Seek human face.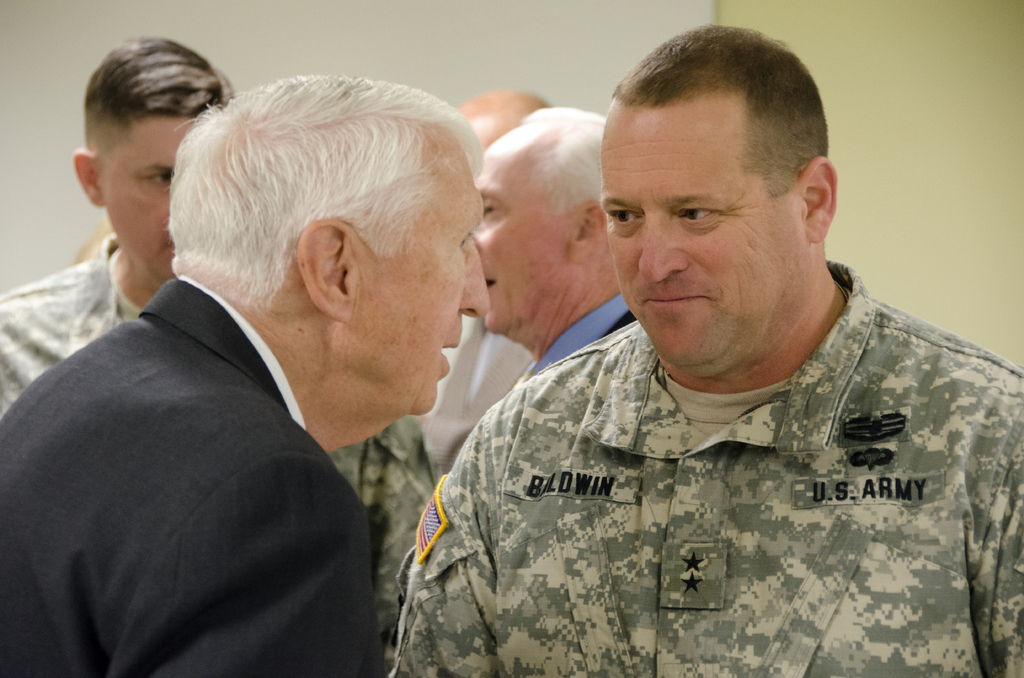
locate(346, 125, 493, 412).
